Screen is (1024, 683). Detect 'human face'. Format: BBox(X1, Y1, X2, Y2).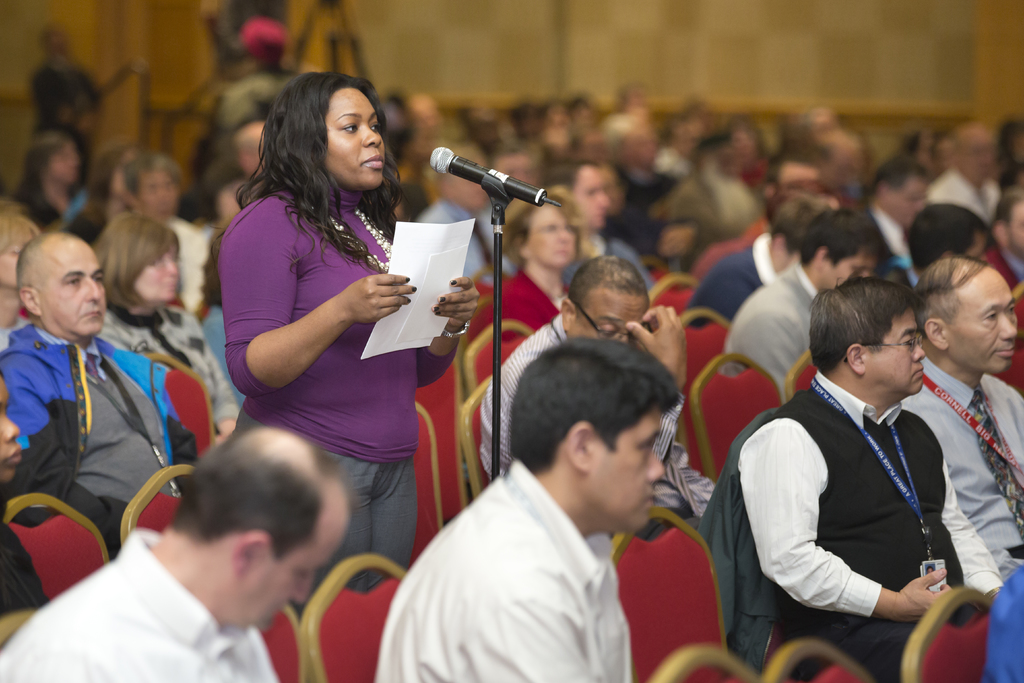
BBox(868, 308, 926, 398).
